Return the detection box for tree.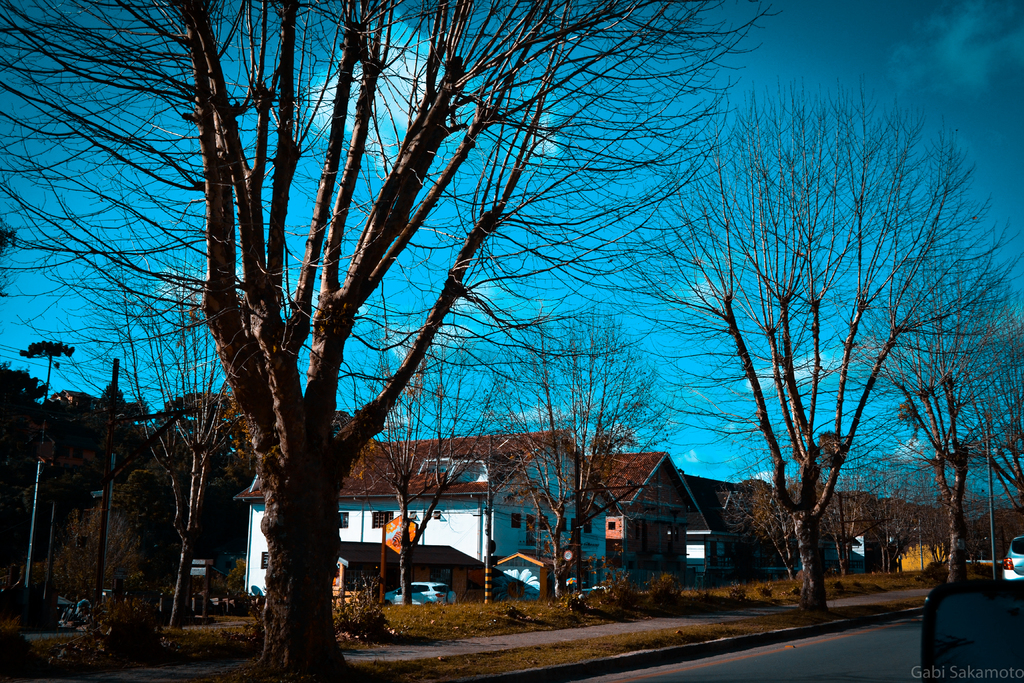
Rect(838, 238, 1023, 589).
